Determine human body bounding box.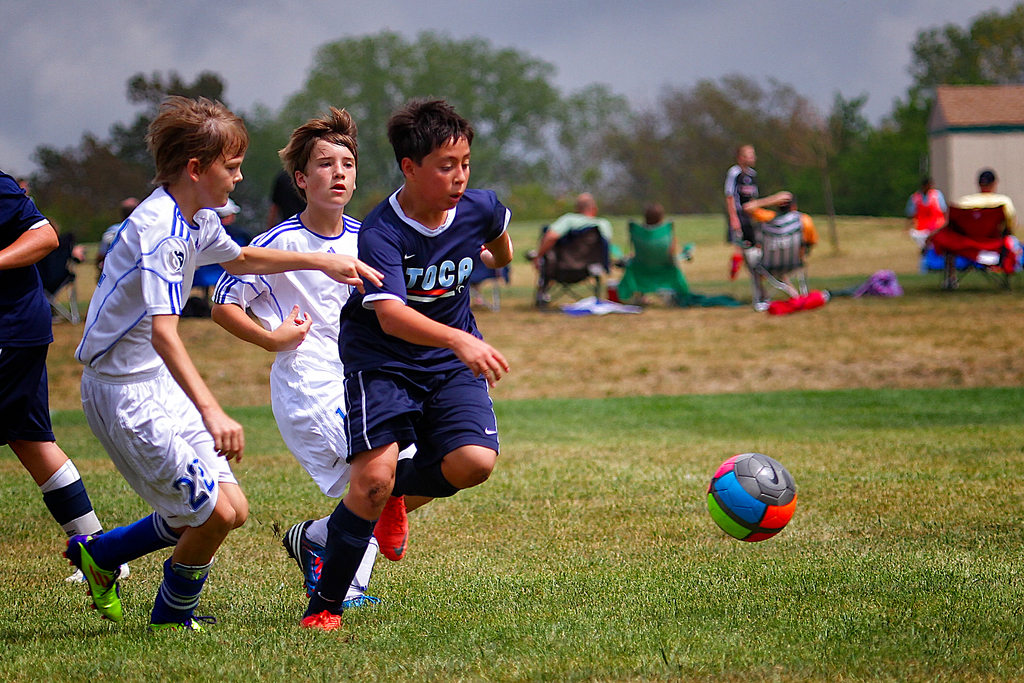
Determined: [904, 174, 945, 249].
